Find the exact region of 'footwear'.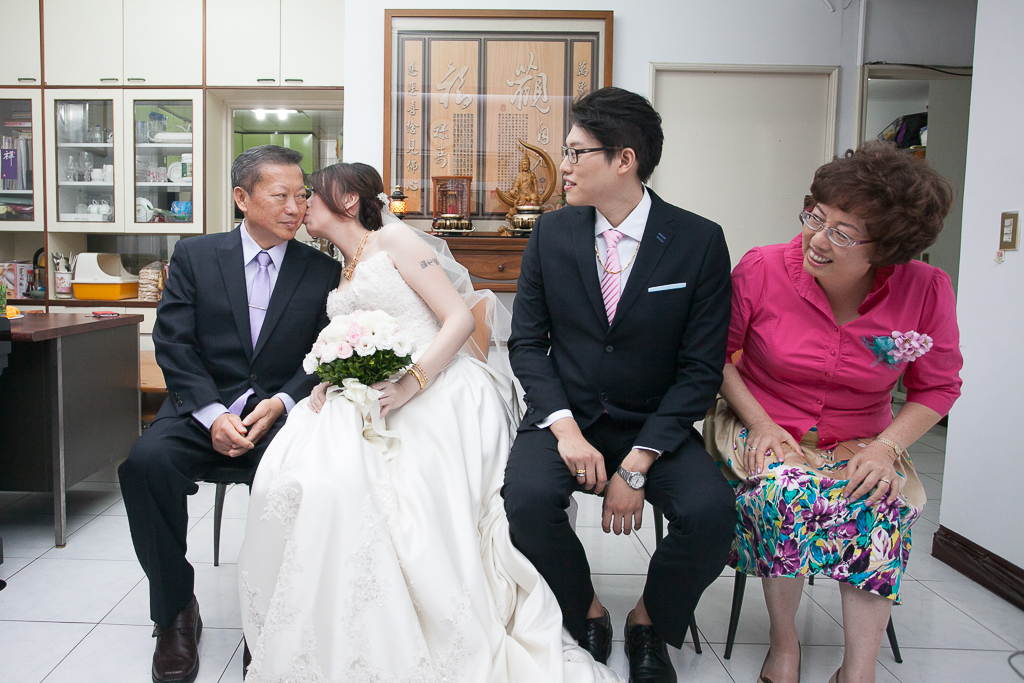
Exact region: 578 606 614 671.
